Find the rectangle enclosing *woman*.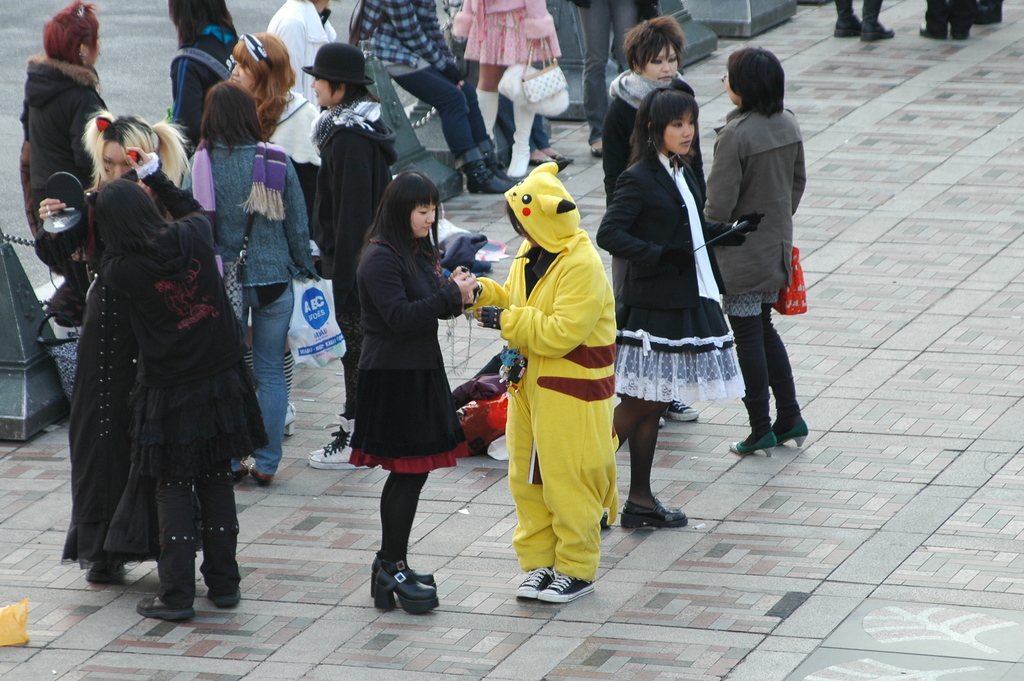
left=453, top=165, right=618, bottom=607.
